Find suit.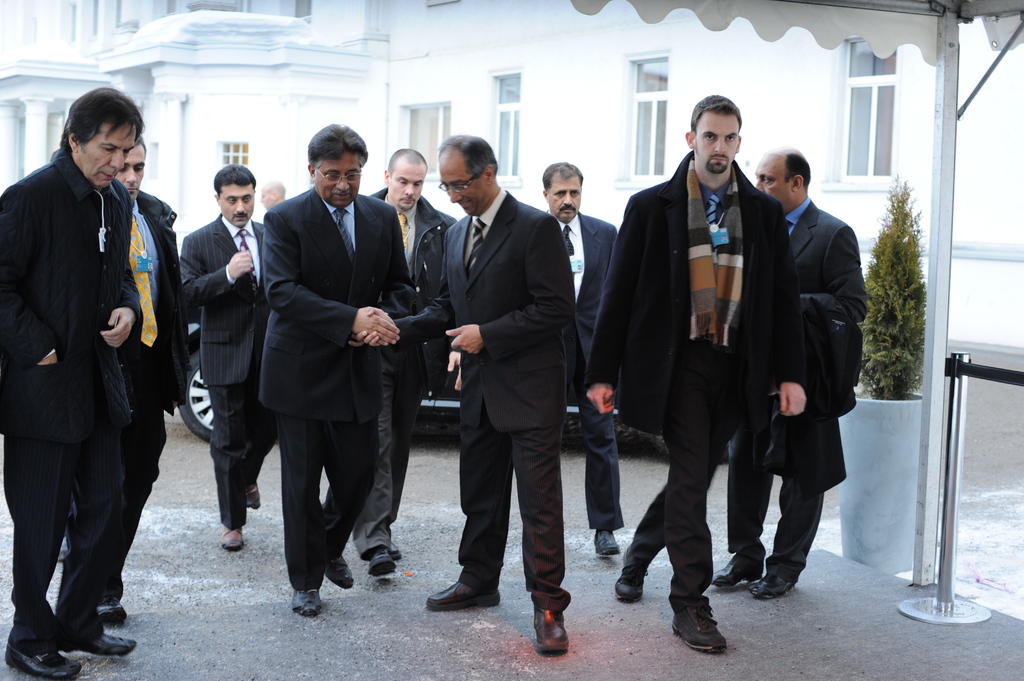
180,212,280,528.
